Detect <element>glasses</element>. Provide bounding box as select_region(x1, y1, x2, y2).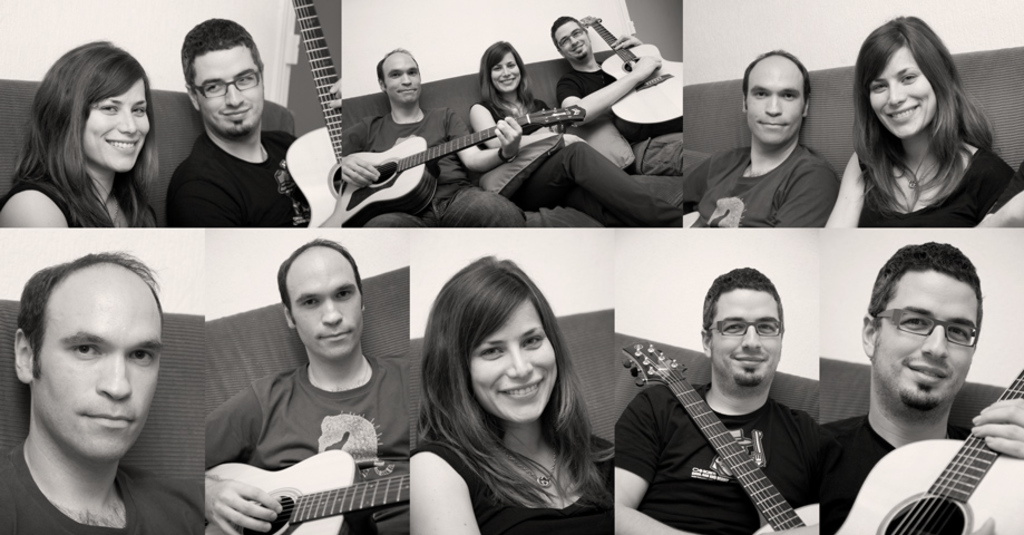
select_region(557, 29, 584, 48).
